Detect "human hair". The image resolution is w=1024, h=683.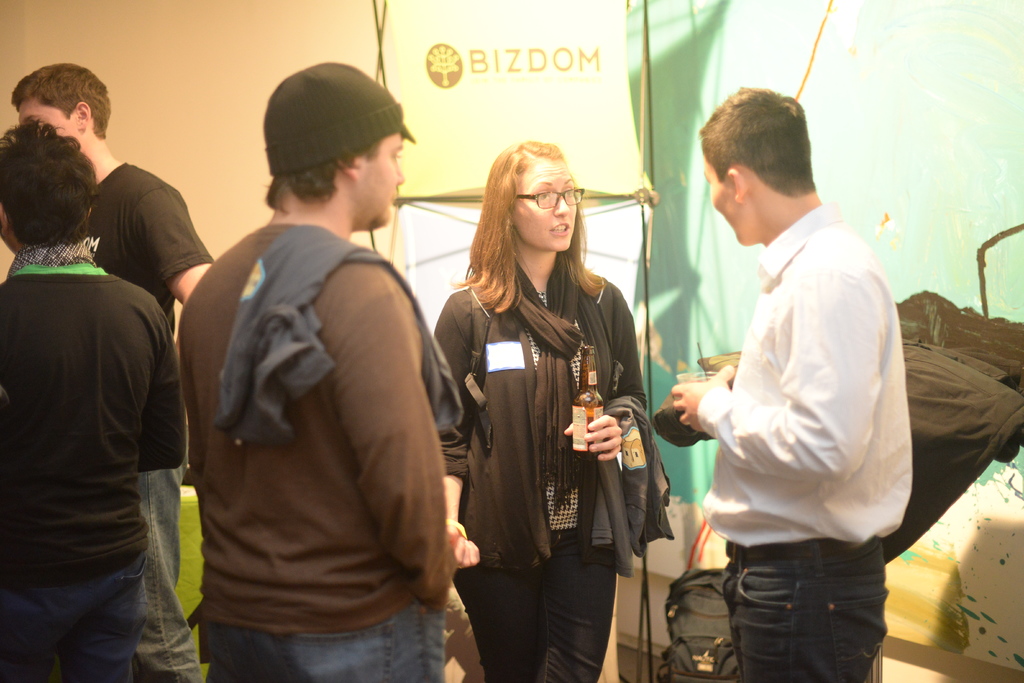
<region>9, 62, 113, 141</region>.
